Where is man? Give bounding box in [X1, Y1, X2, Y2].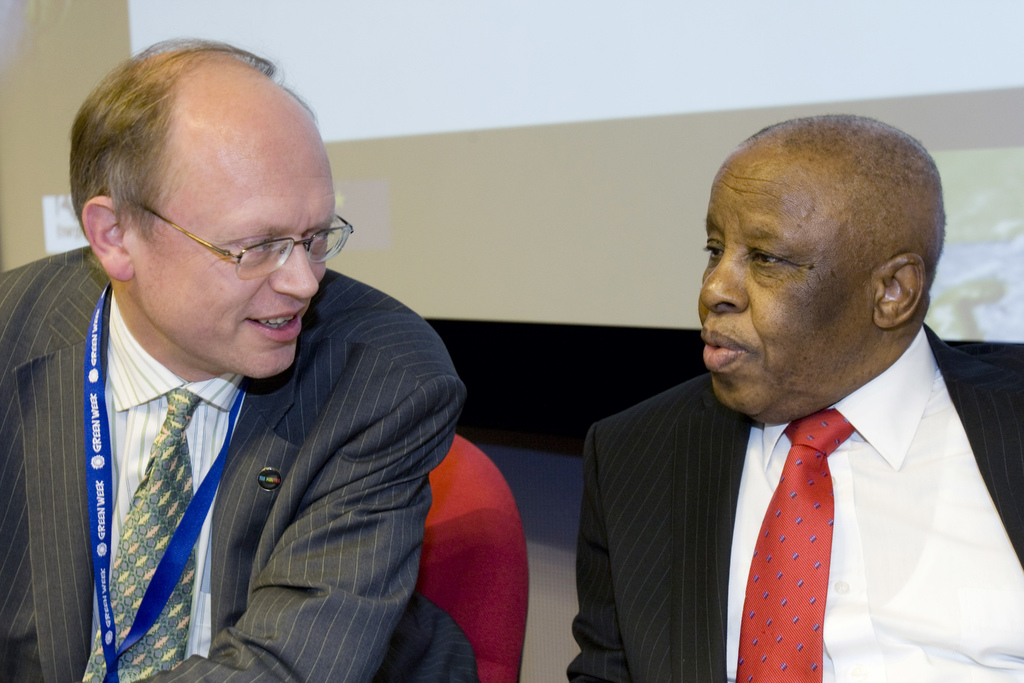
[0, 31, 461, 682].
